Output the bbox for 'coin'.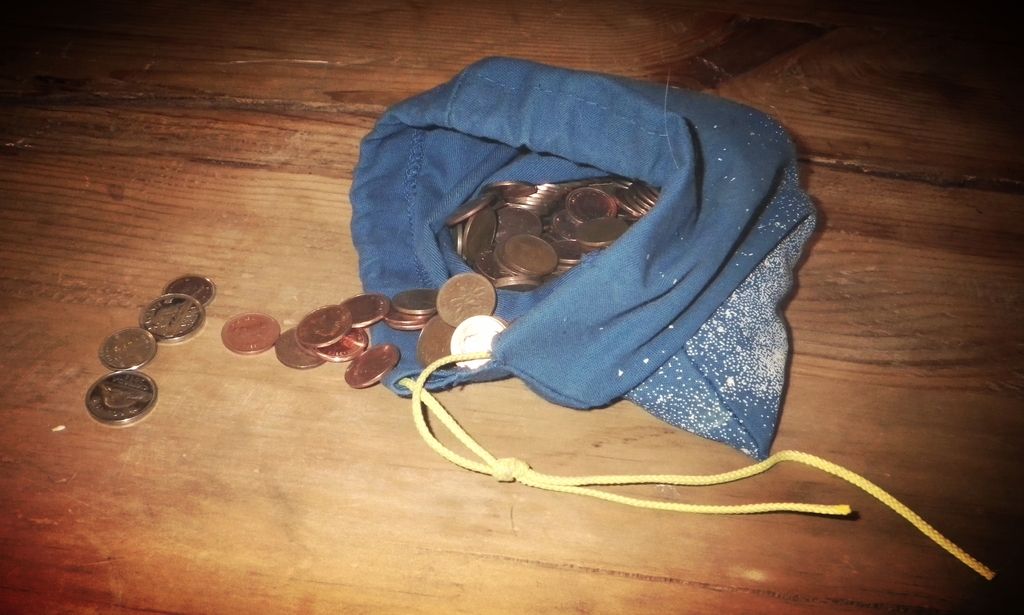
bbox=(337, 293, 391, 327).
